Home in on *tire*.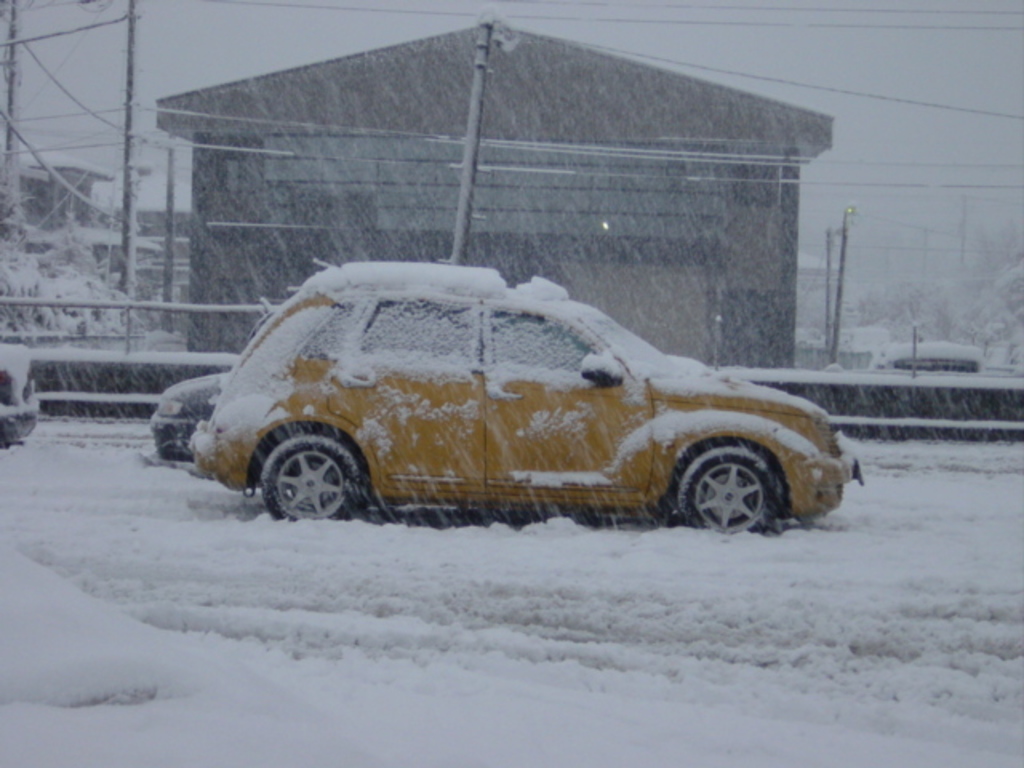
Homed in at region(674, 442, 790, 539).
